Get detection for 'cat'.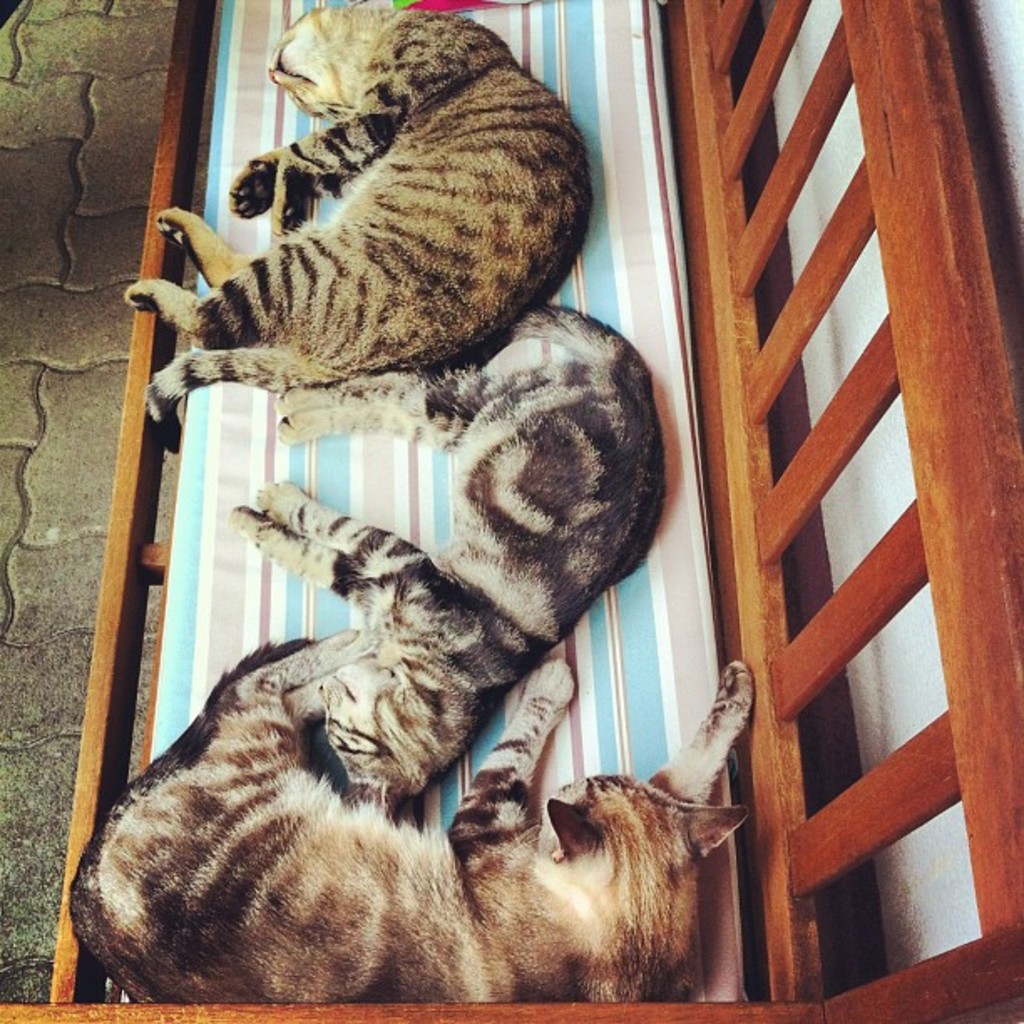
Detection: Rect(120, 0, 592, 452).
